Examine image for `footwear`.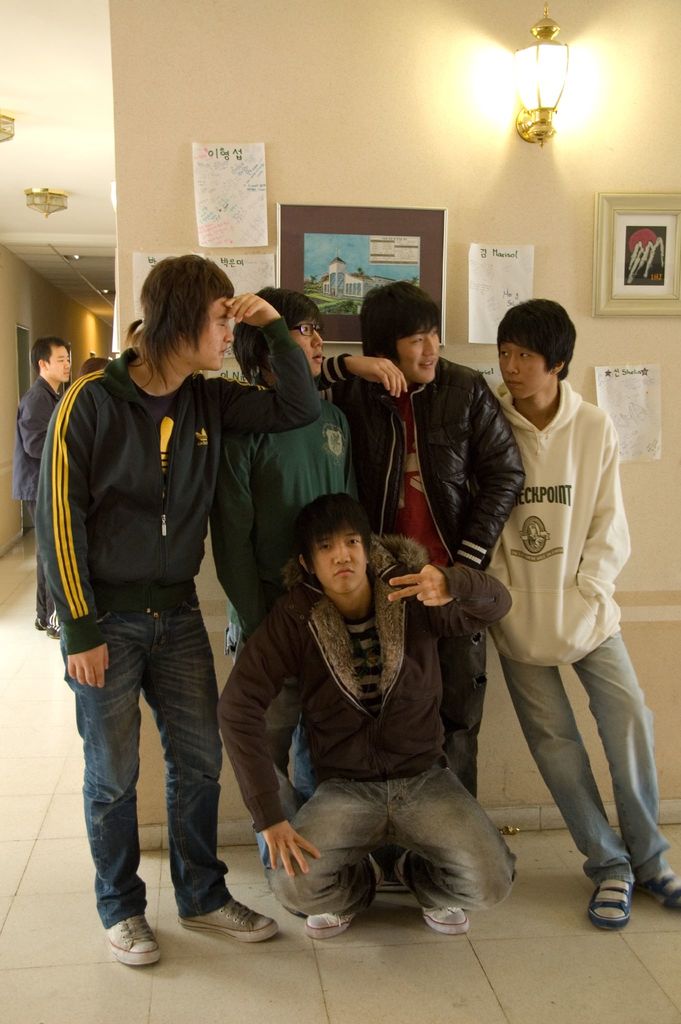
Examination result: select_region(110, 916, 158, 967).
